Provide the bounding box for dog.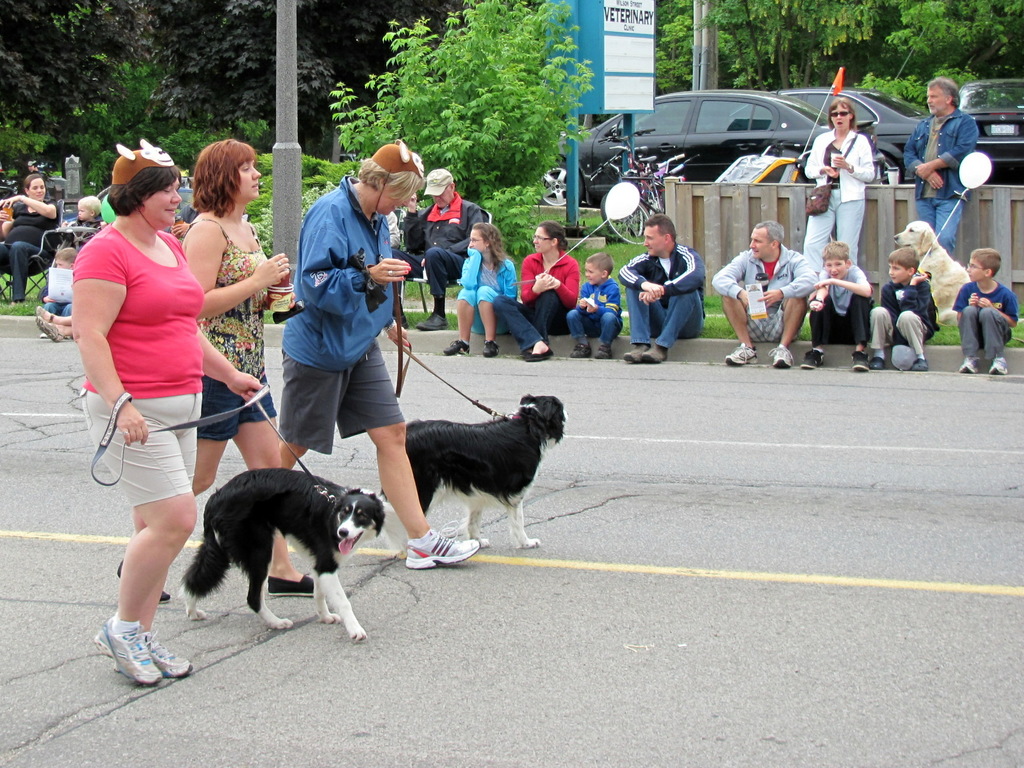
bbox=[169, 465, 378, 641].
